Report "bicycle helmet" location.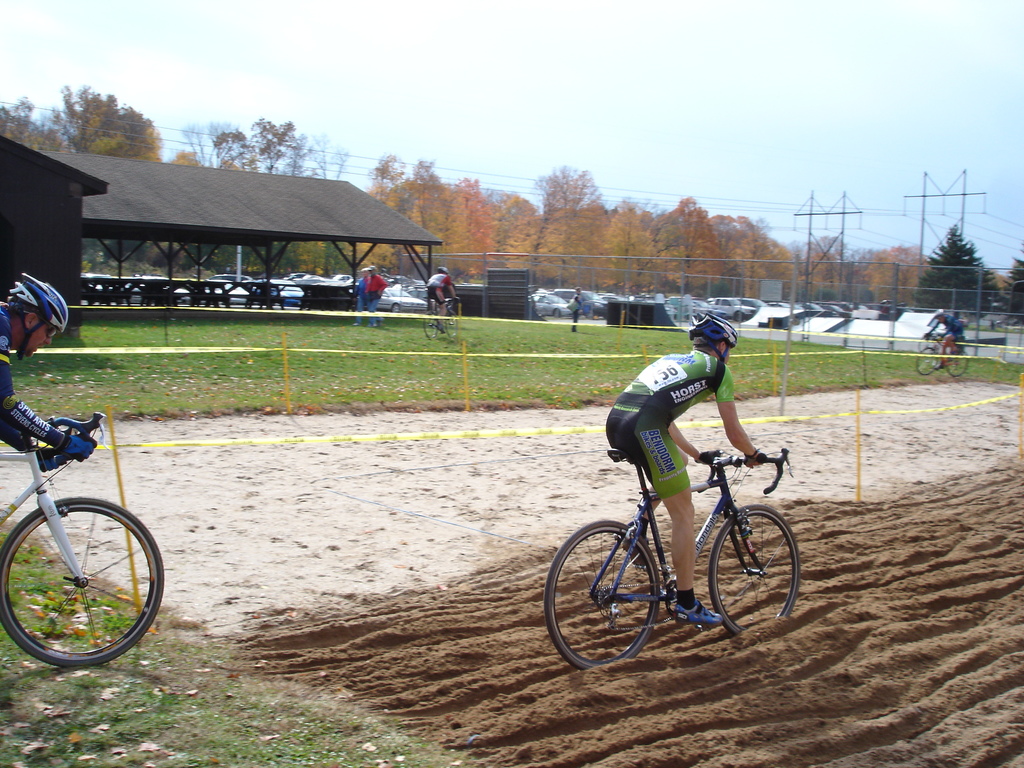
Report: x1=3 y1=271 x2=68 y2=361.
